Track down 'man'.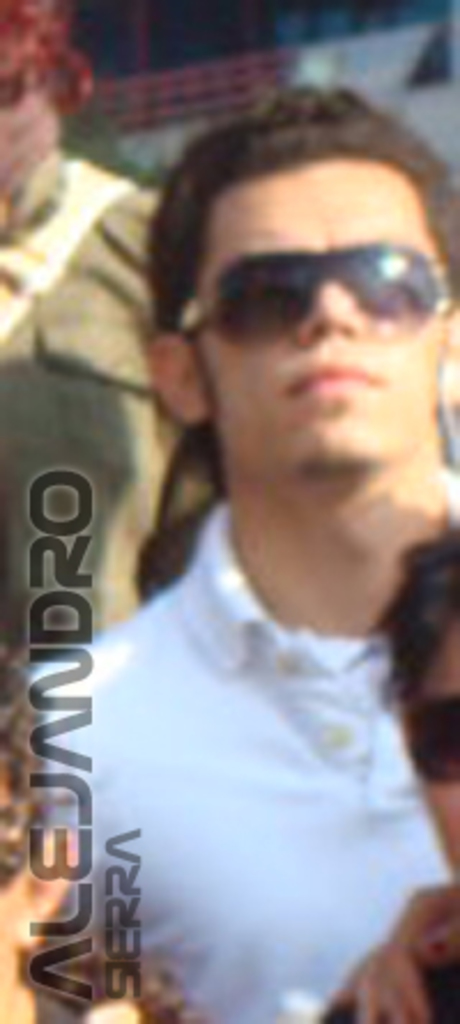
Tracked to <box>306,534,458,1022</box>.
